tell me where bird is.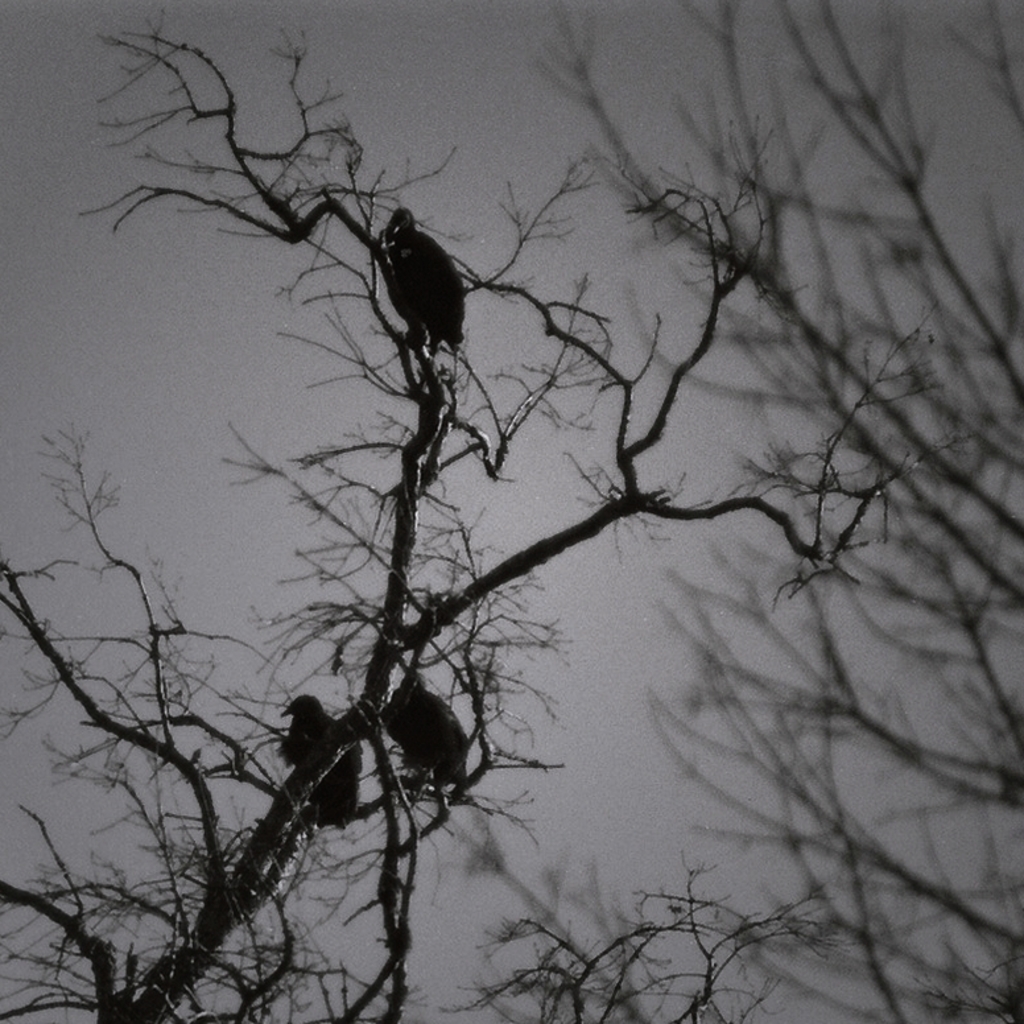
bird is at pyautogui.locateOnScreen(278, 697, 363, 827).
